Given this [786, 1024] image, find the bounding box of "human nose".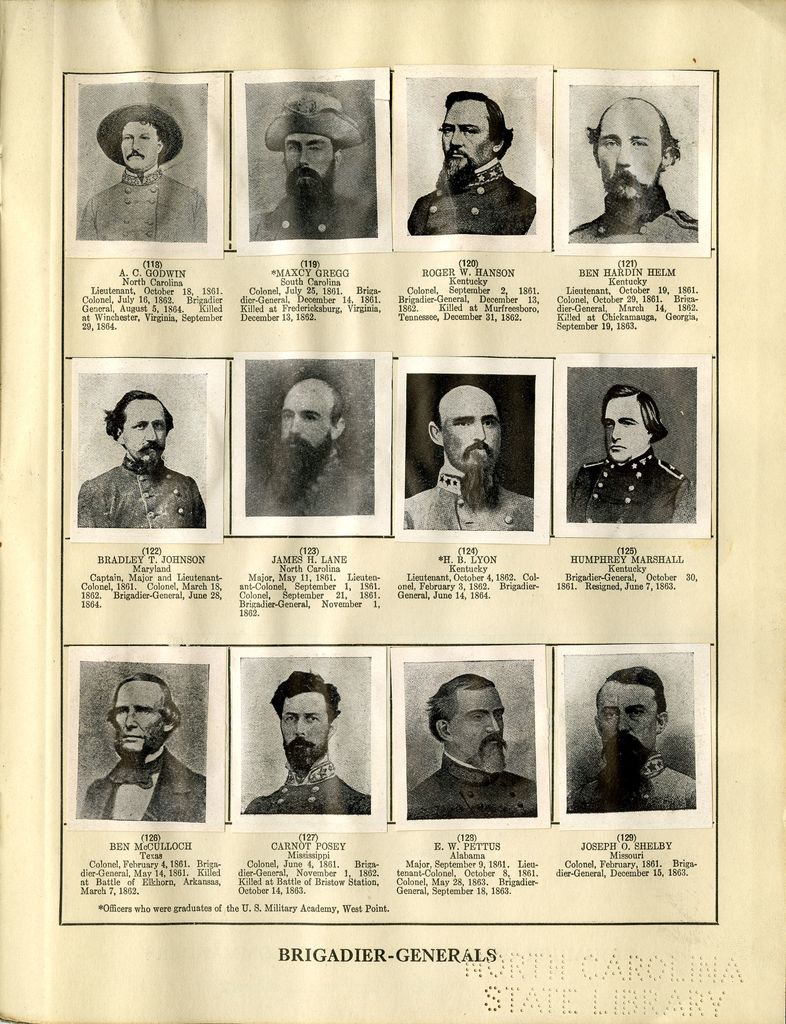
bbox(618, 144, 629, 166).
